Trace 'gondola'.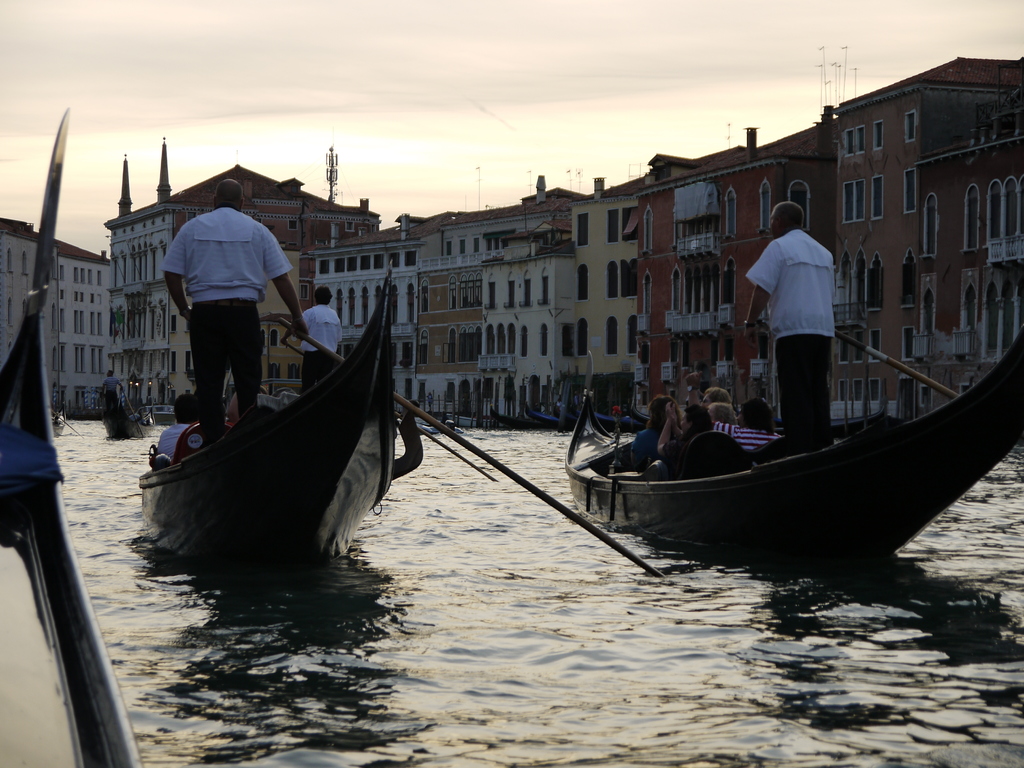
Traced to region(513, 385, 571, 437).
